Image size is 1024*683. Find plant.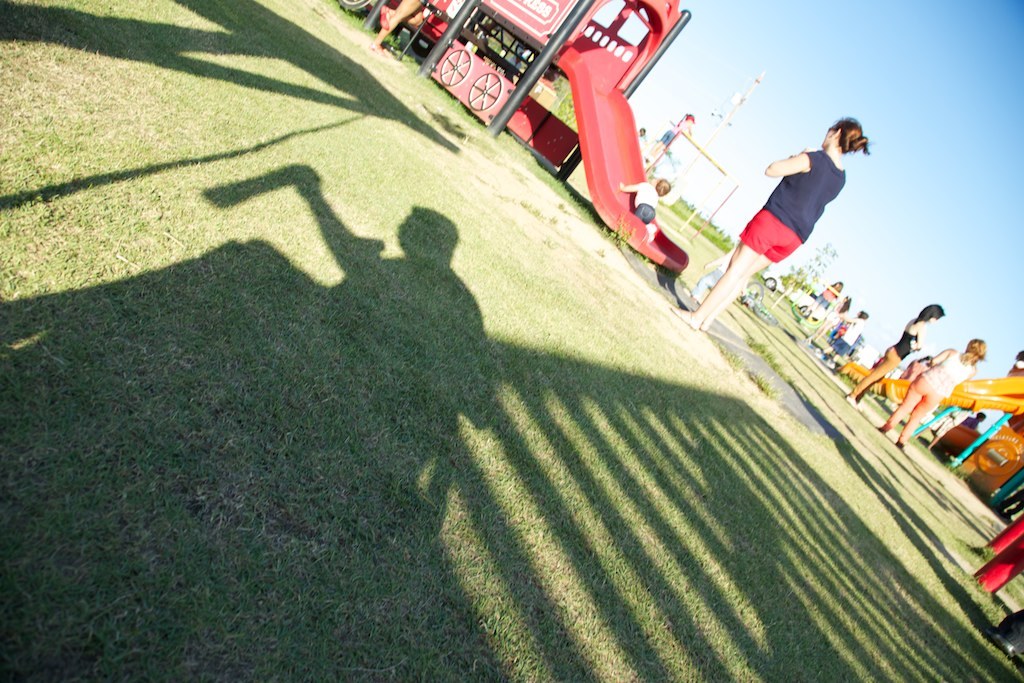
box=[327, 0, 342, 13].
